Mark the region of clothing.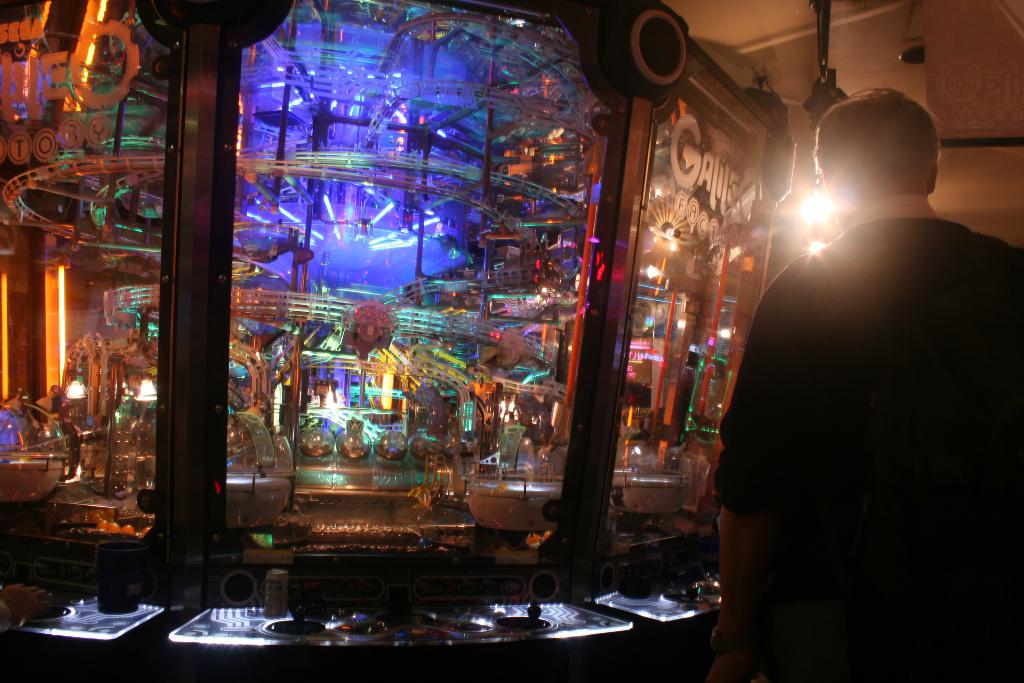
Region: region(712, 143, 990, 641).
